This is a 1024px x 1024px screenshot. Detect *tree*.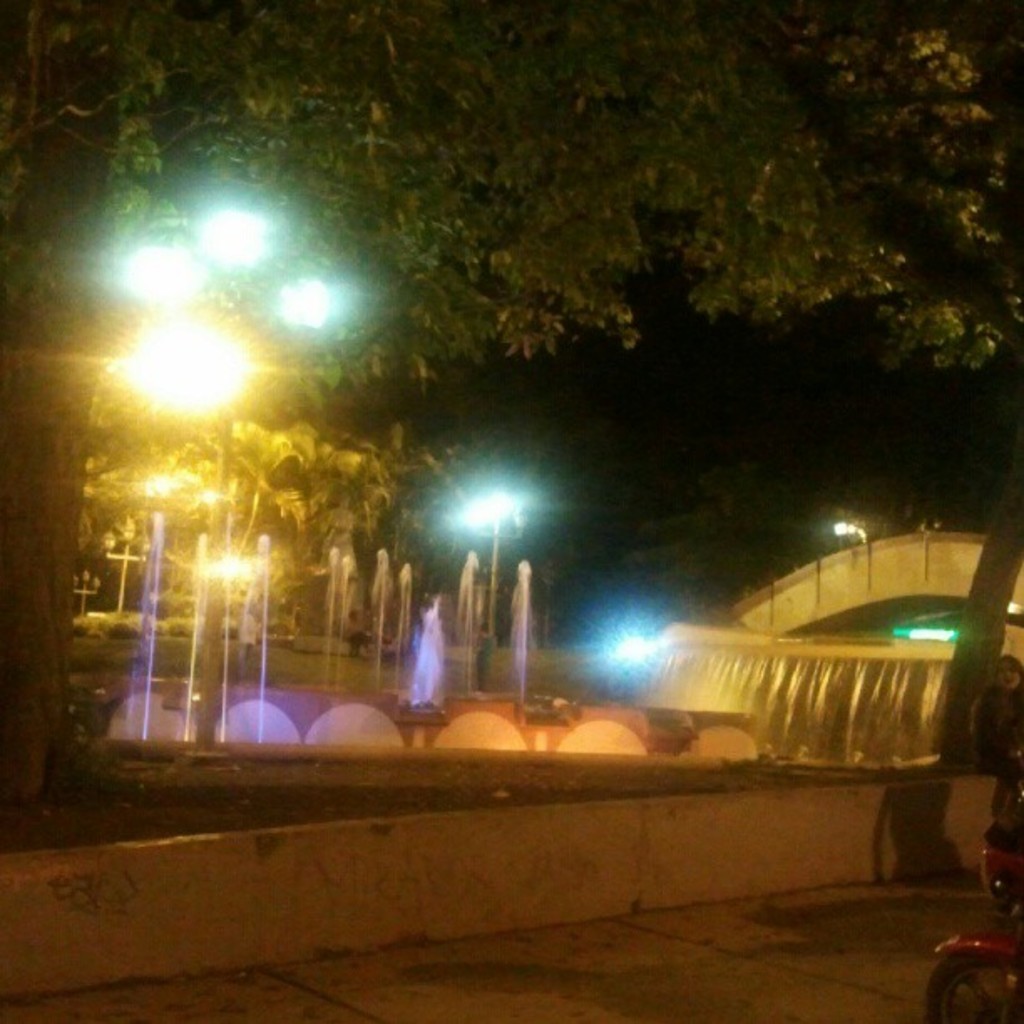
[49, 0, 1022, 843].
